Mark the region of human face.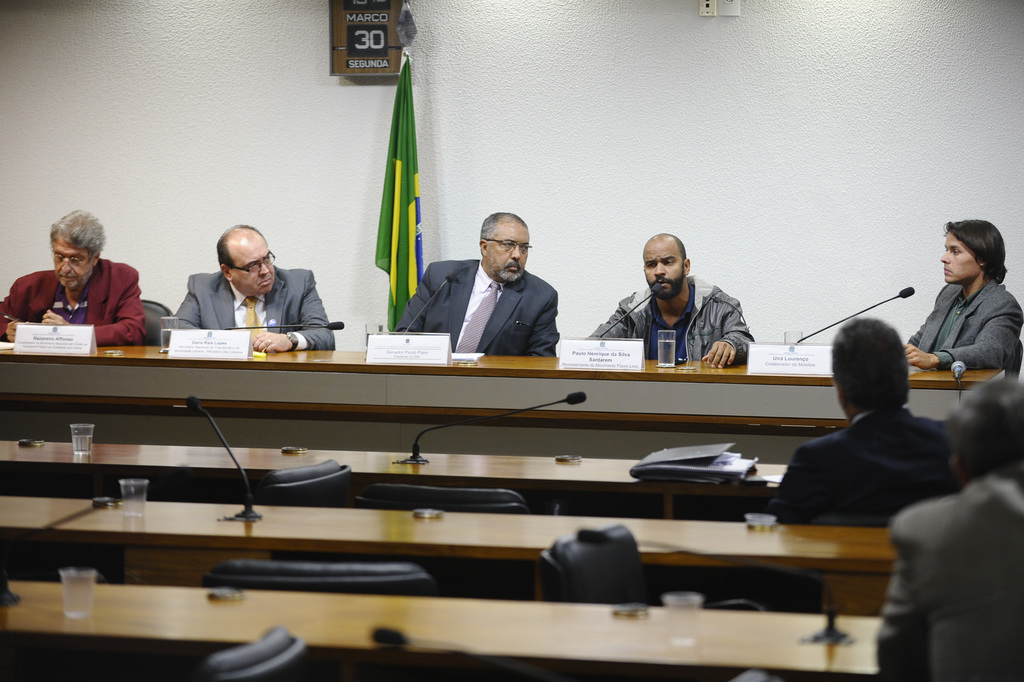
Region: x1=937 y1=237 x2=977 y2=286.
